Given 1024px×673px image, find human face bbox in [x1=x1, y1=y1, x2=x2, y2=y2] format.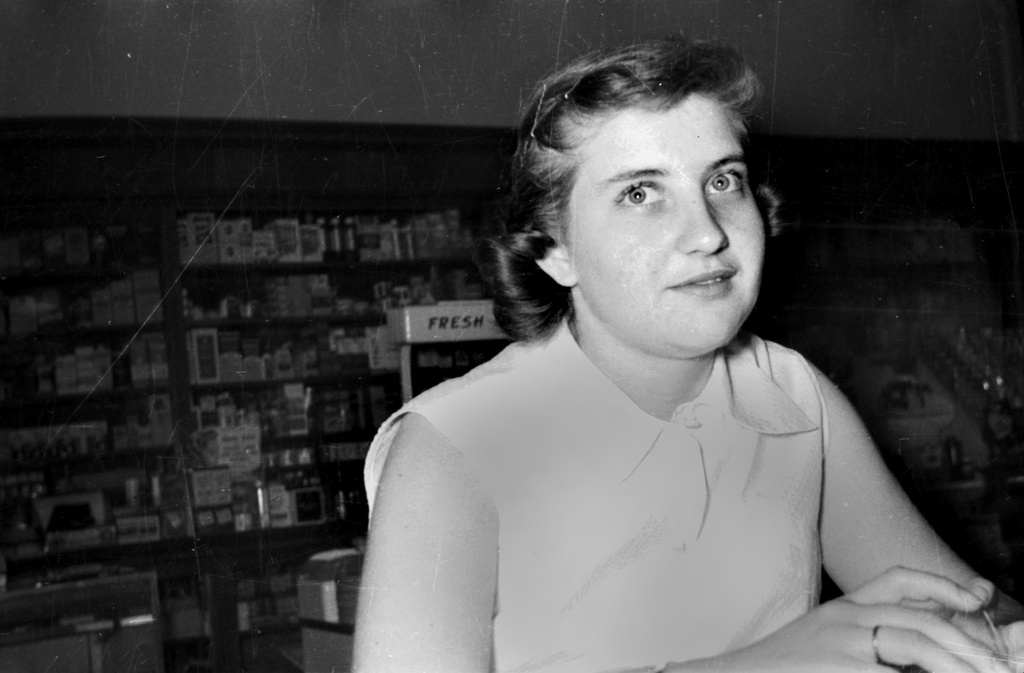
[x1=568, y1=91, x2=771, y2=363].
